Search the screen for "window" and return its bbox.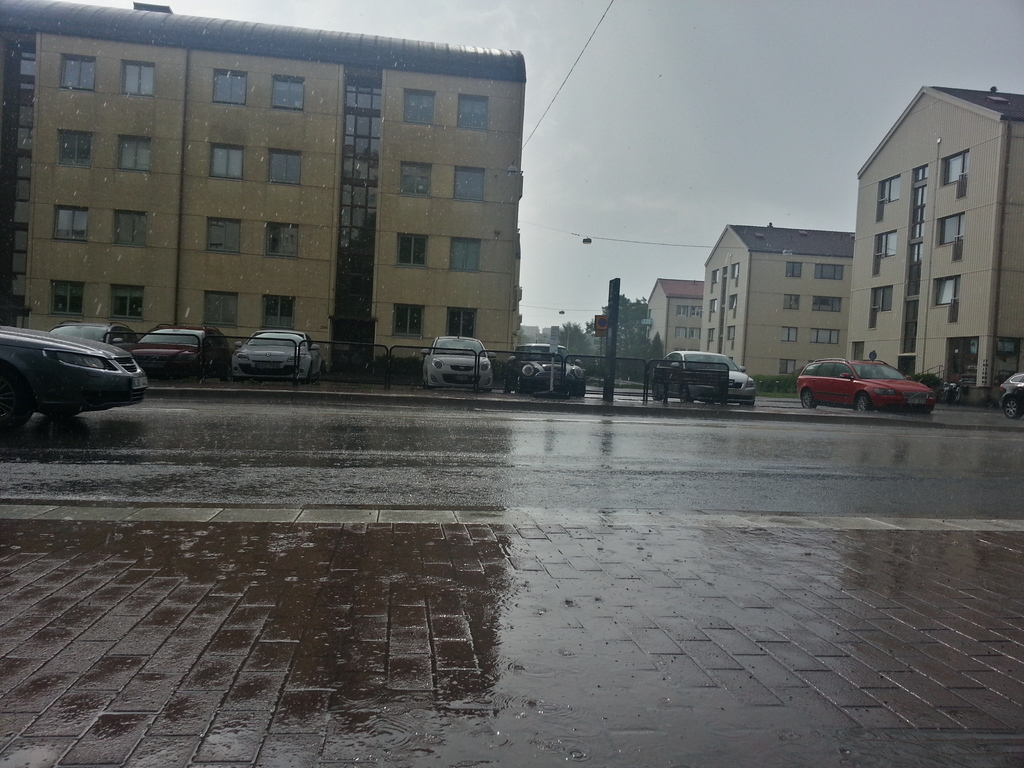
Found: BBox(785, 261, 804, 278).
